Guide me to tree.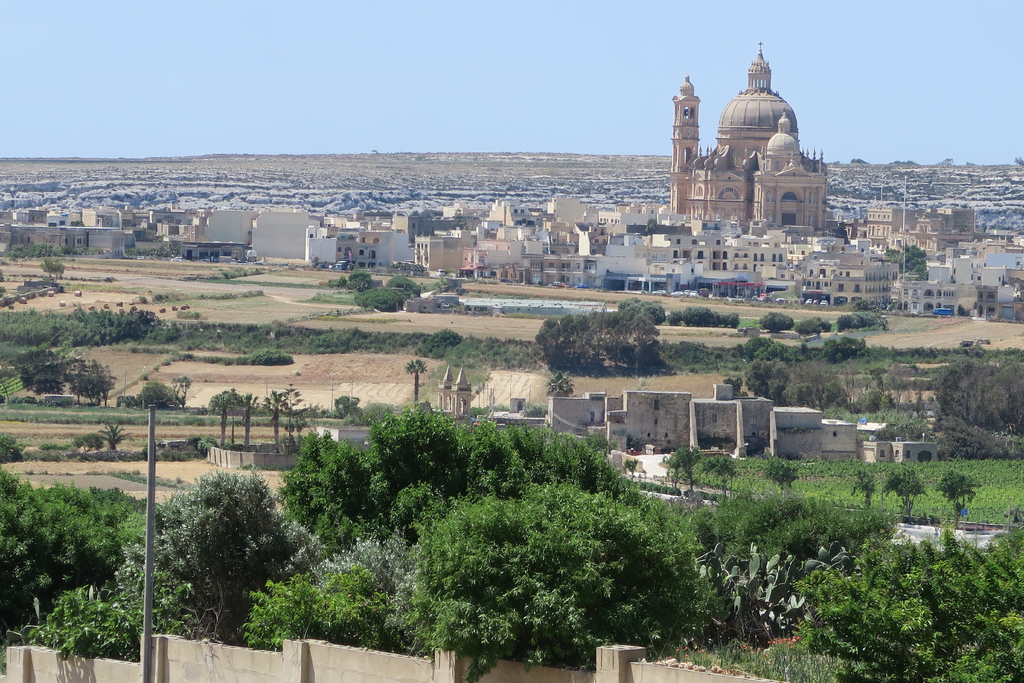
Guidance: x1=351, y1=285, x2=400, y2=322.
